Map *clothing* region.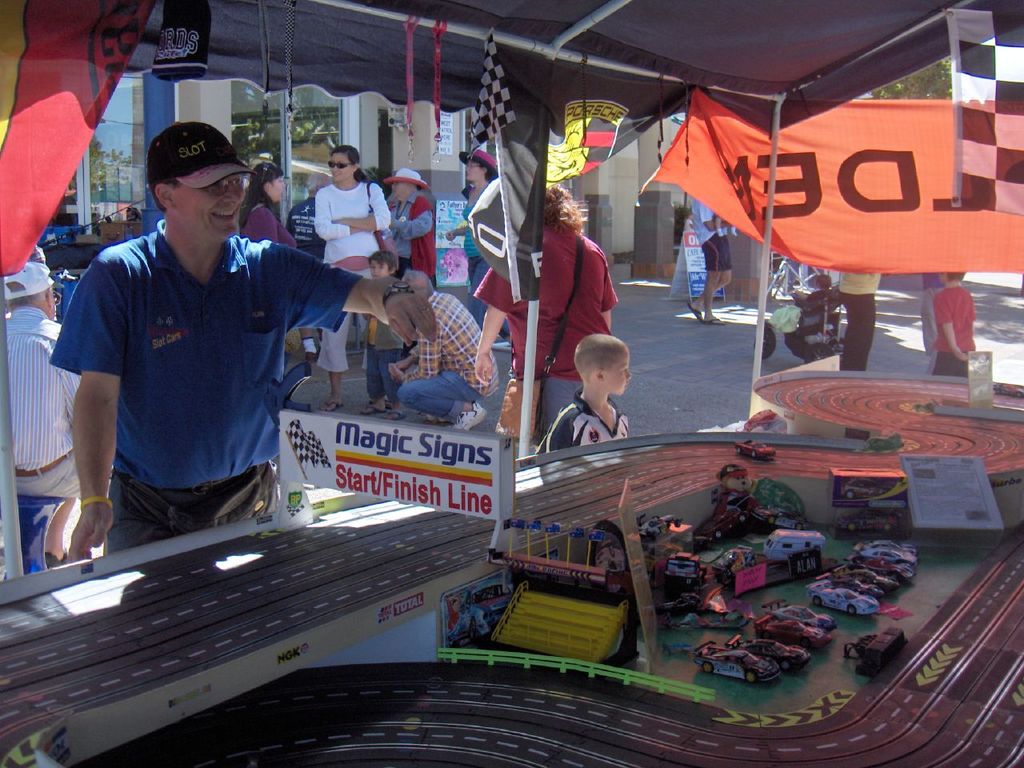
Mapped to region(248, 198, 306, 356).
